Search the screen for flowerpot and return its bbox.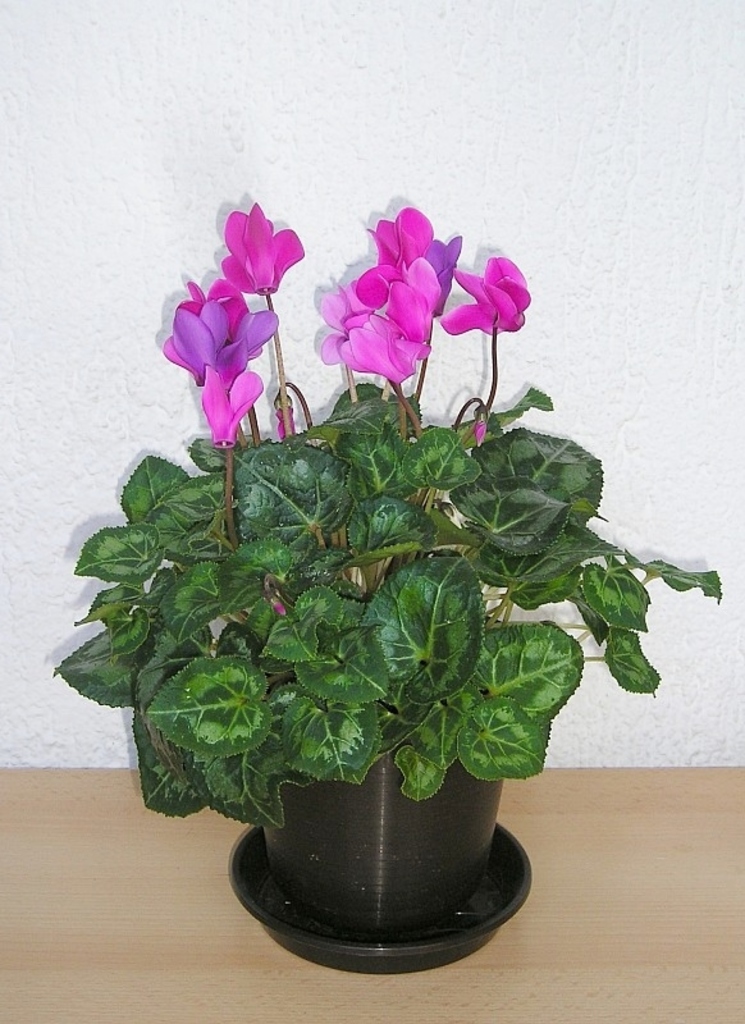
Found: pyautogui.locateOnScreen(183, 728, 561, 943).
